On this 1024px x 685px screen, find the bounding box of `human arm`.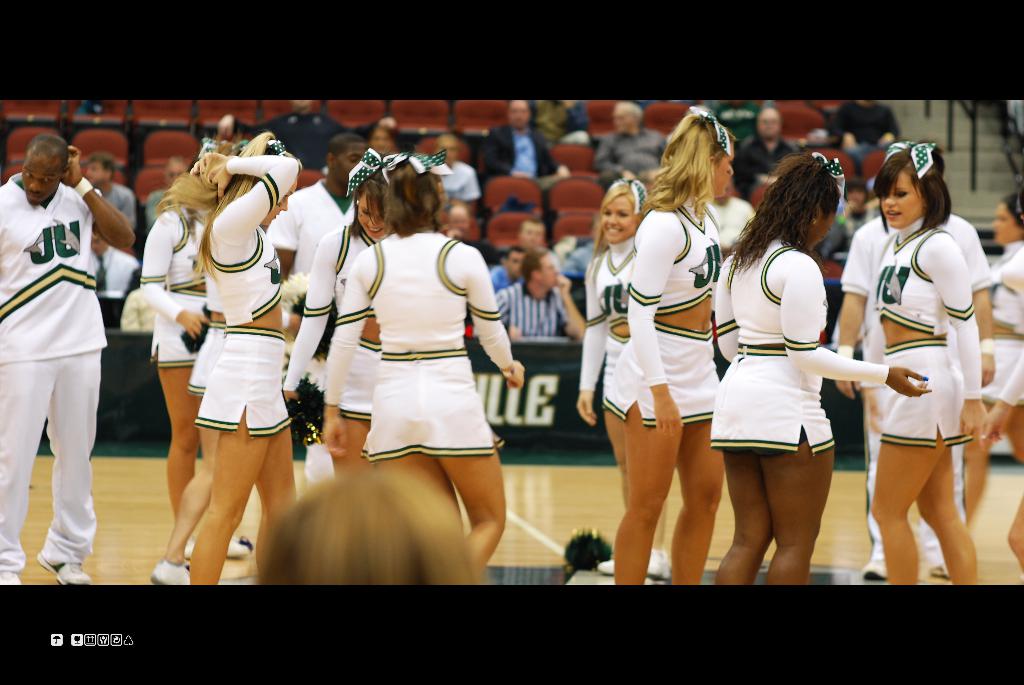
Bounding box: [204, 152, 300, 248].
